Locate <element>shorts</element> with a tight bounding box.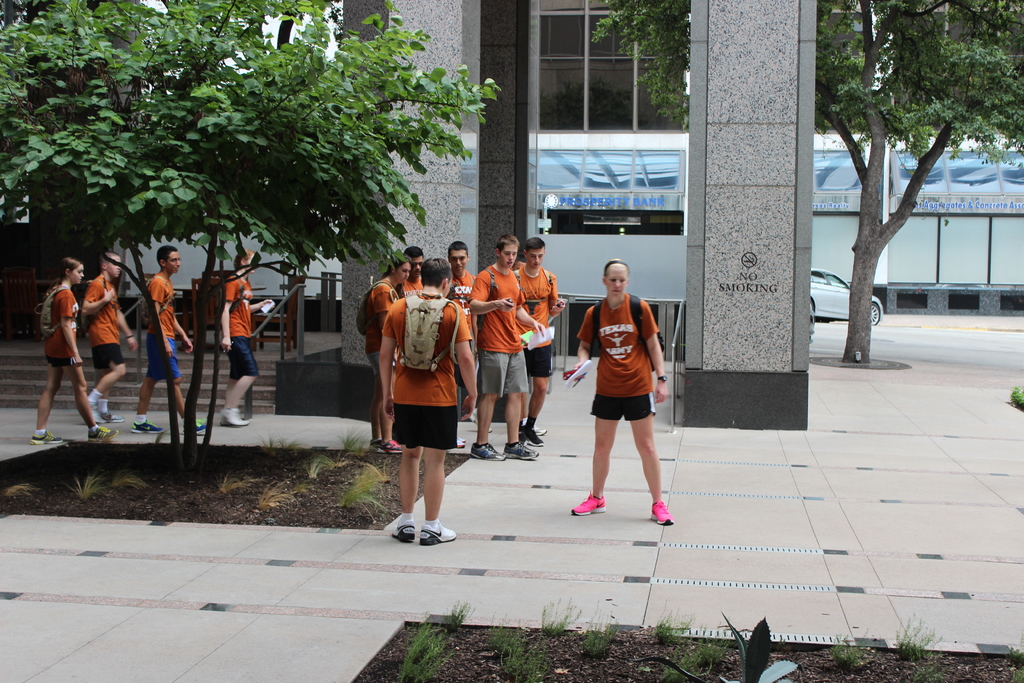
left=390, top=401, right=454, bottom=447.
